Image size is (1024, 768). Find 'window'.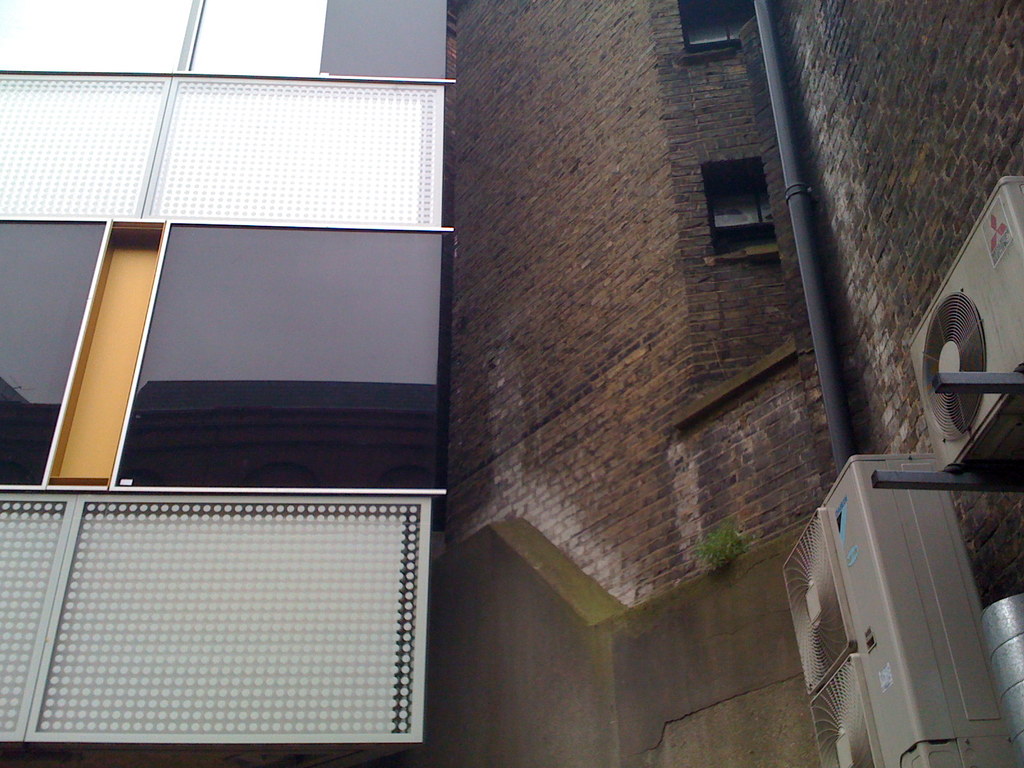
<box>678,0,757,52</box>.
